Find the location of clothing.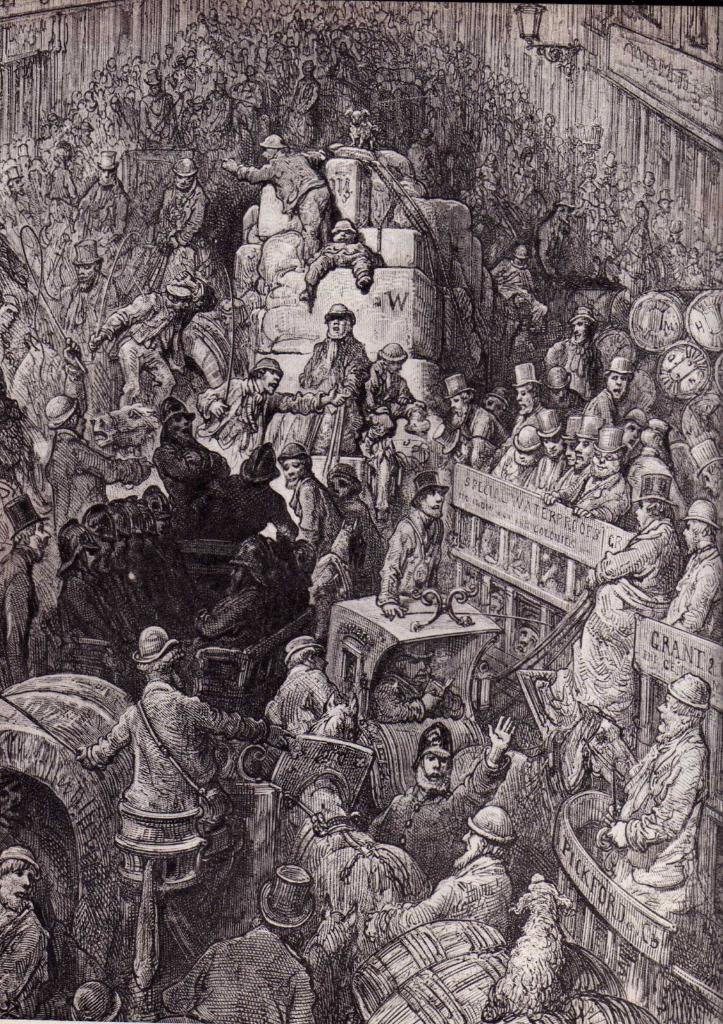
Location: <box>84,683,268,838</box>.
